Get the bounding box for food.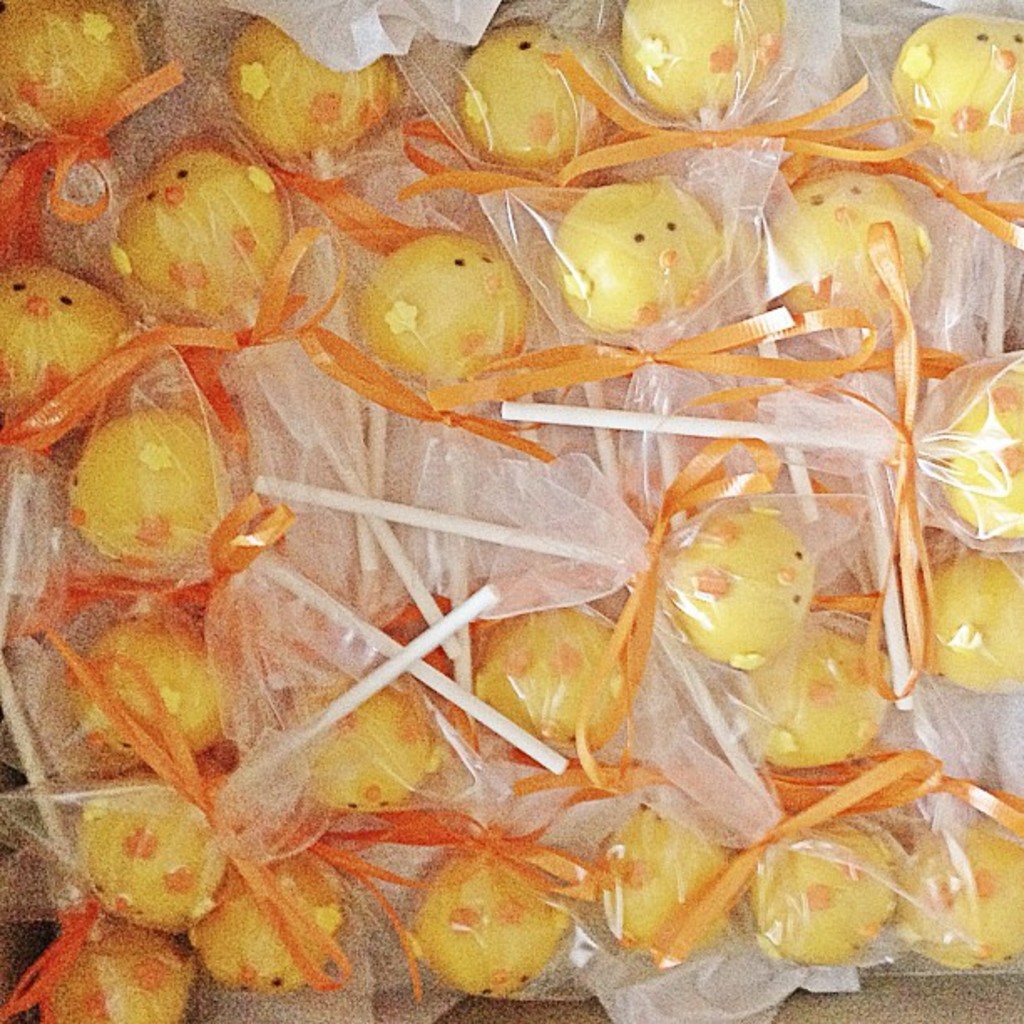
select_region(748, 820, 897, 962).
